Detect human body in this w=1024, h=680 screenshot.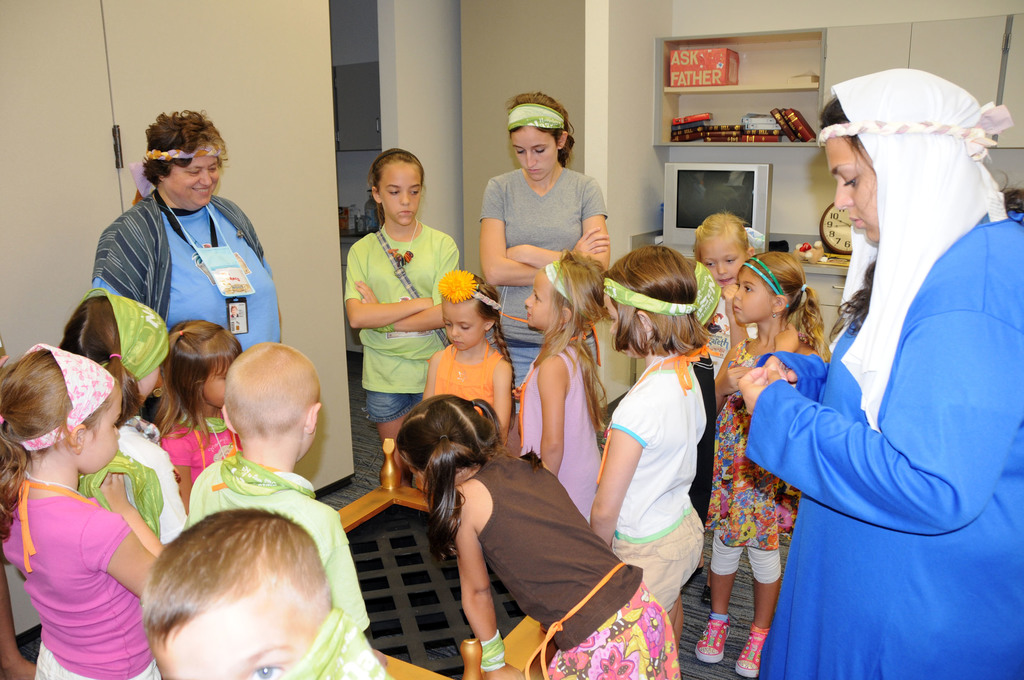
Detection: select_region(68, 287, 185, 545).
